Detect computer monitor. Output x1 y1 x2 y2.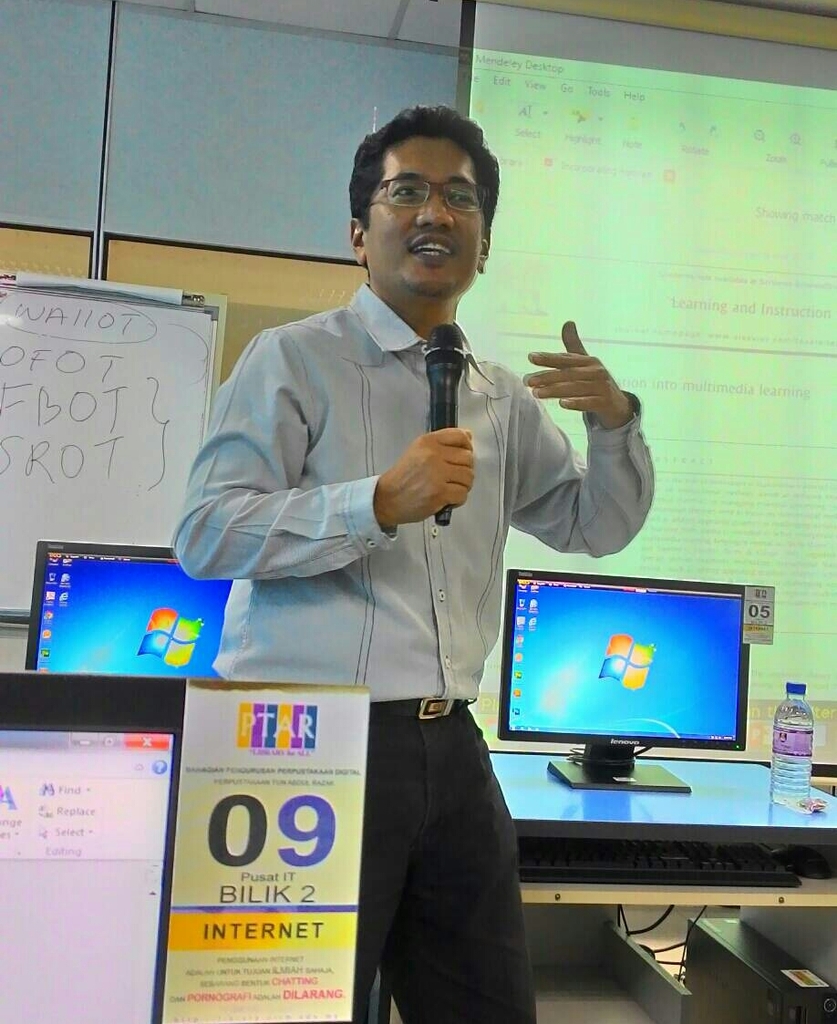
0 674 216 1023.
